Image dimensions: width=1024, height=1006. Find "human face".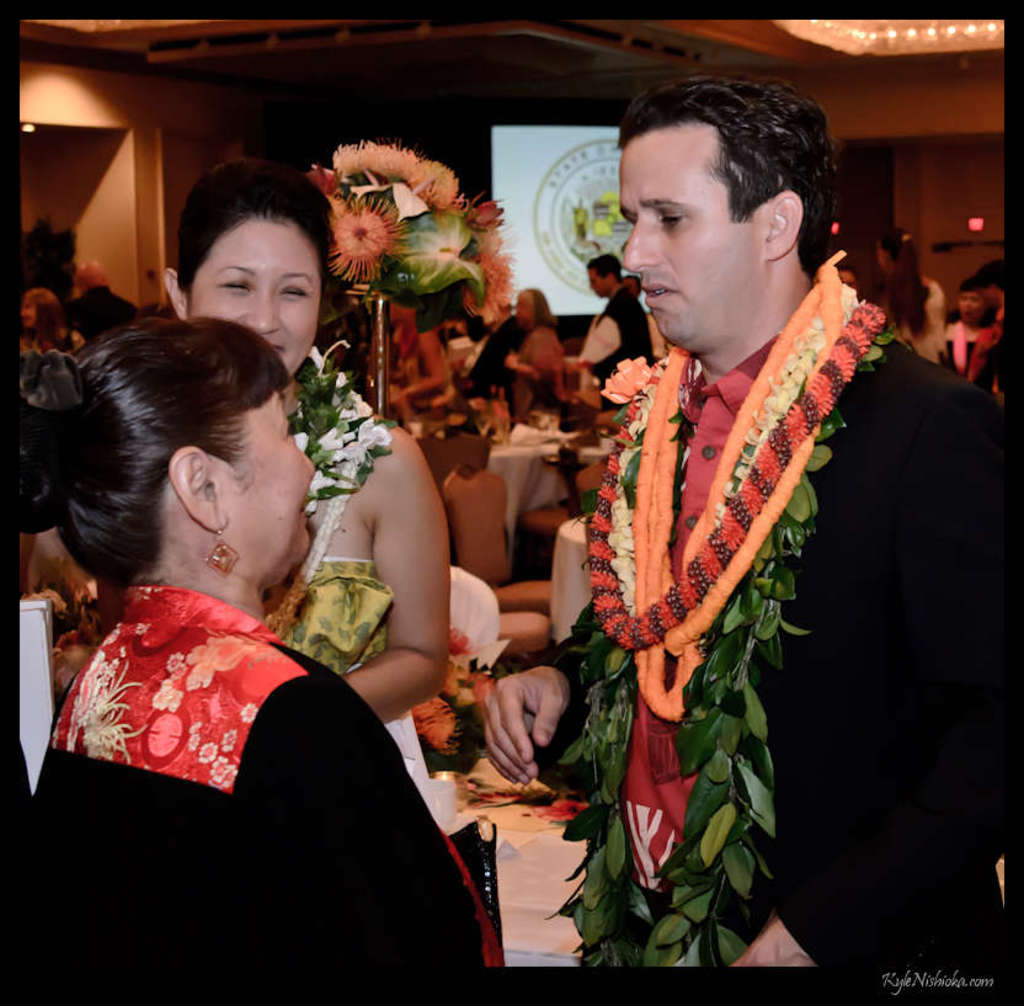
l=193, t=207, r=316, b=363.
